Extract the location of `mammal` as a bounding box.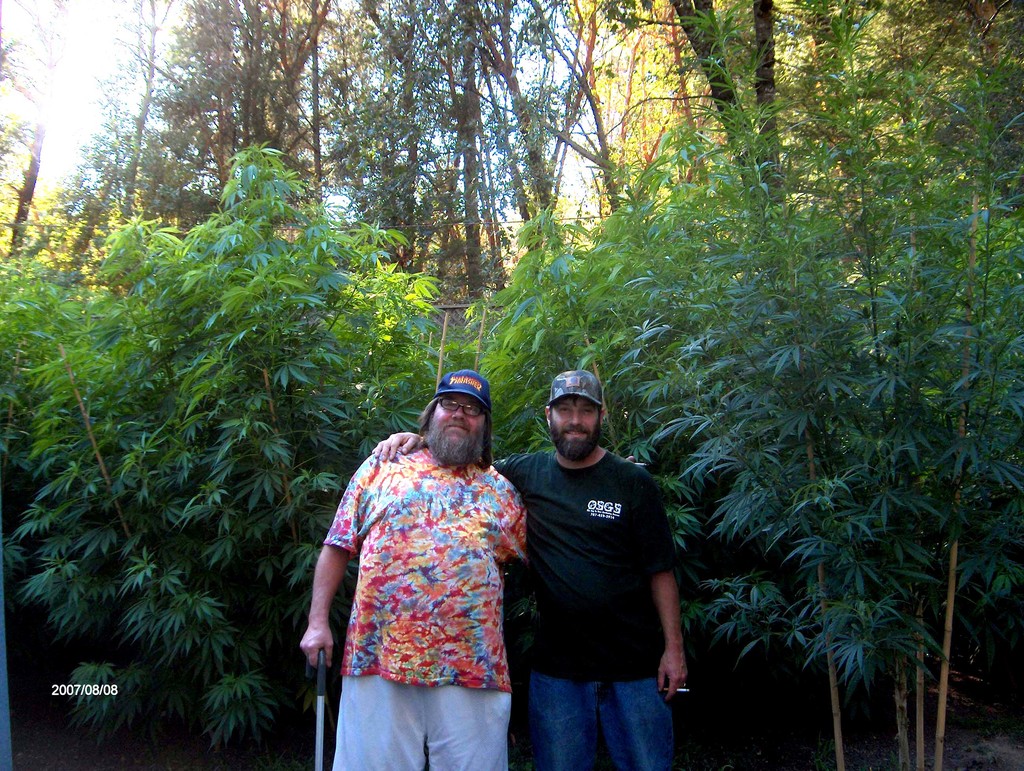
region(371, 369, 691, 770).
